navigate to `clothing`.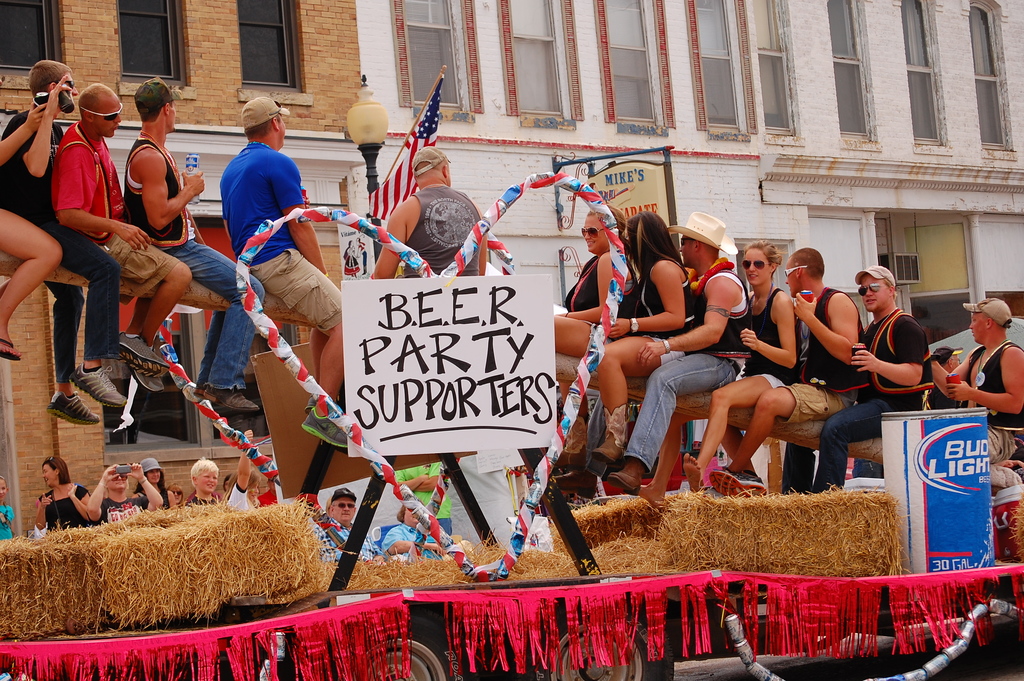
Navigation target: <region>561, 250, 652, 356</region>.
